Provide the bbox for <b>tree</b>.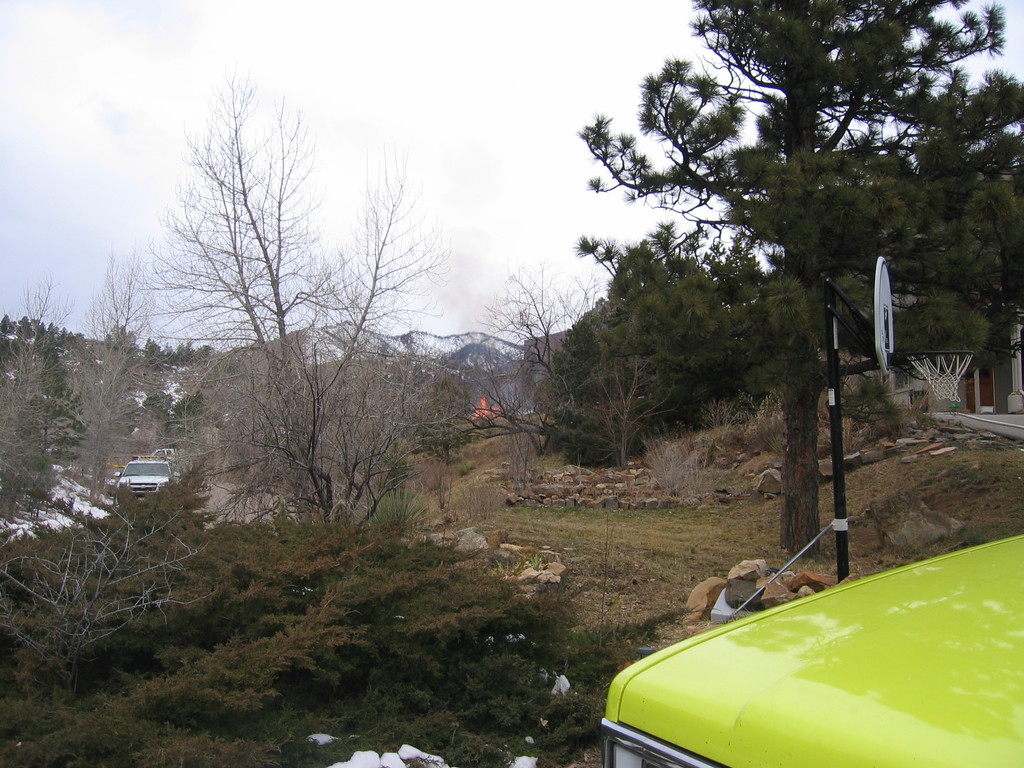
BBox(0, 330, 93, 499).
